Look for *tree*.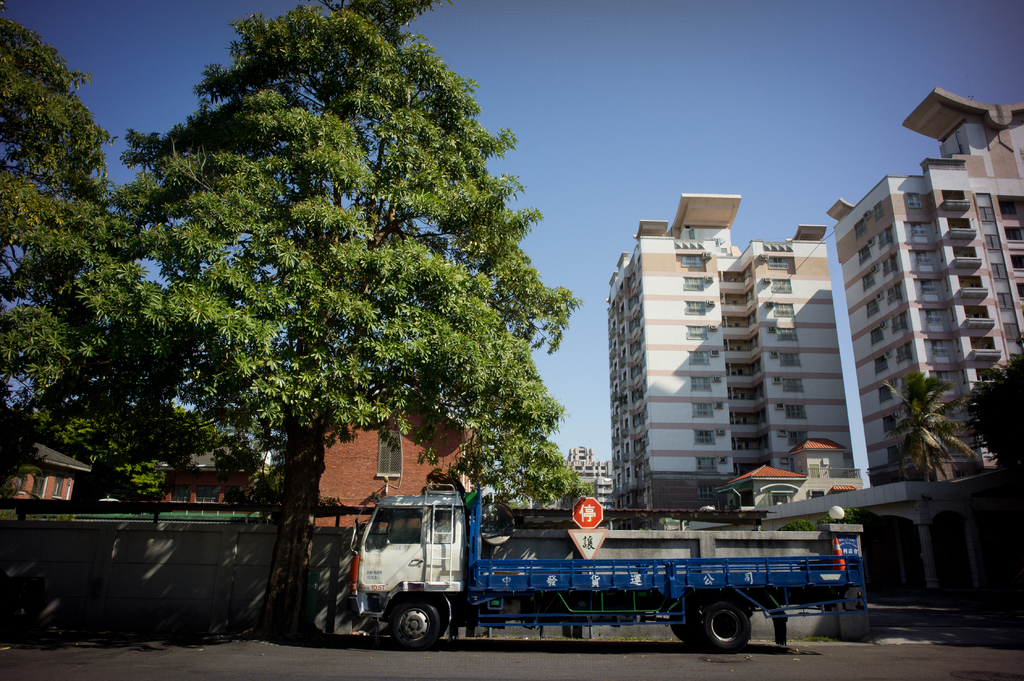
Found: {"left": 0, "top": 4, "right": 155, "bottom": 489}.
